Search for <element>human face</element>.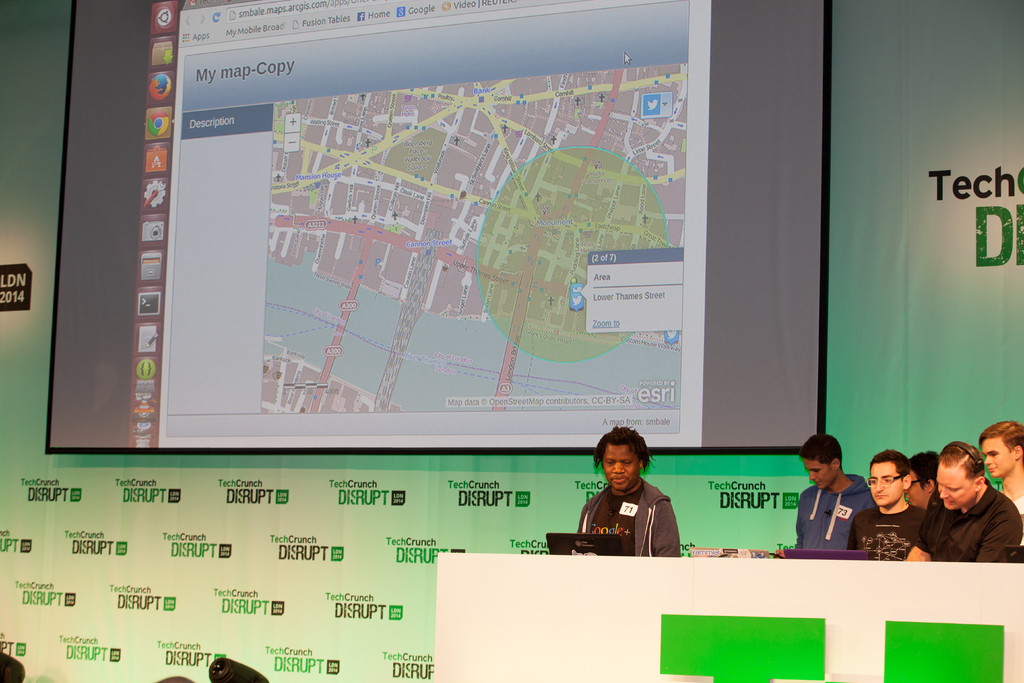
Found at select_region(604, 444, 639, 488).
